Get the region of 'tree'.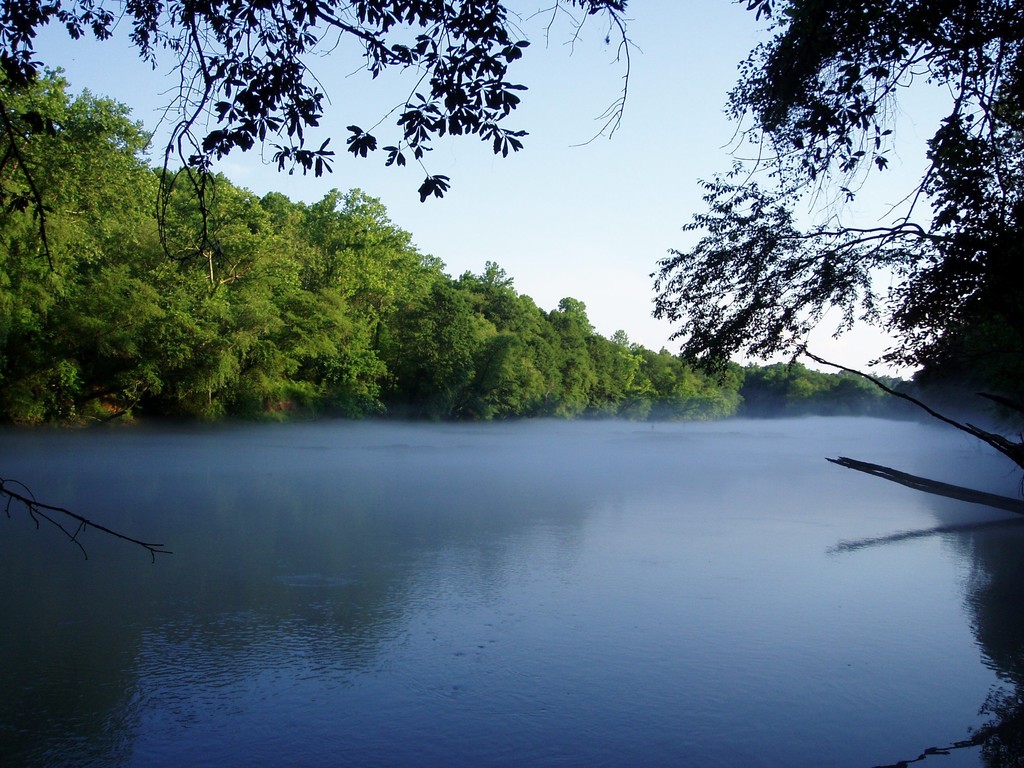
[555, 299, 591, 323].
